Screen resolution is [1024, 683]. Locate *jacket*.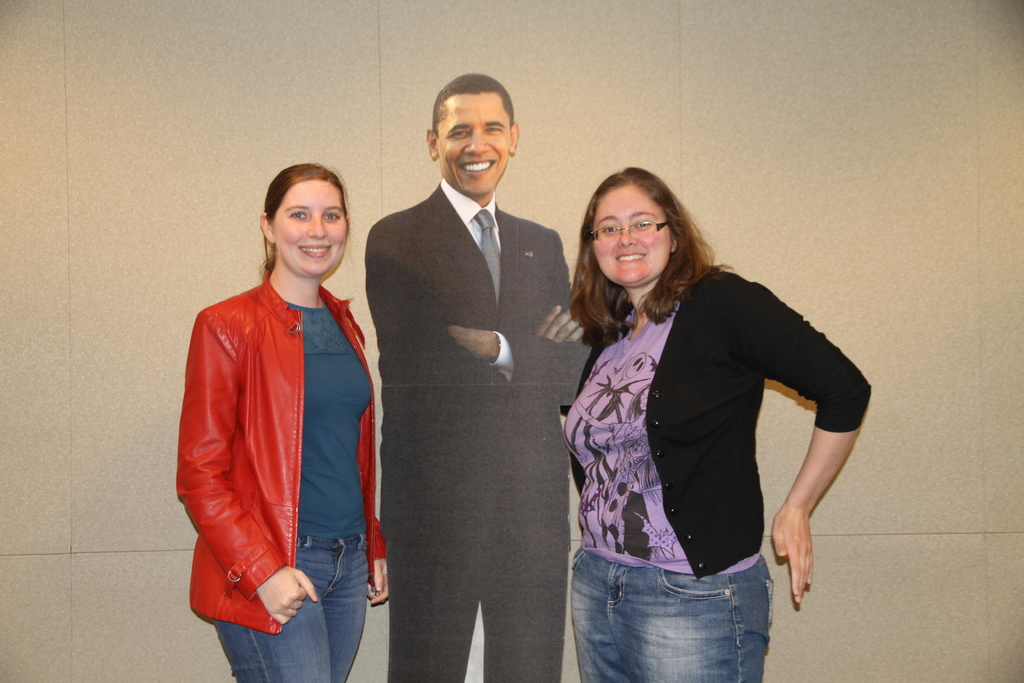
[175,222,387,611].
